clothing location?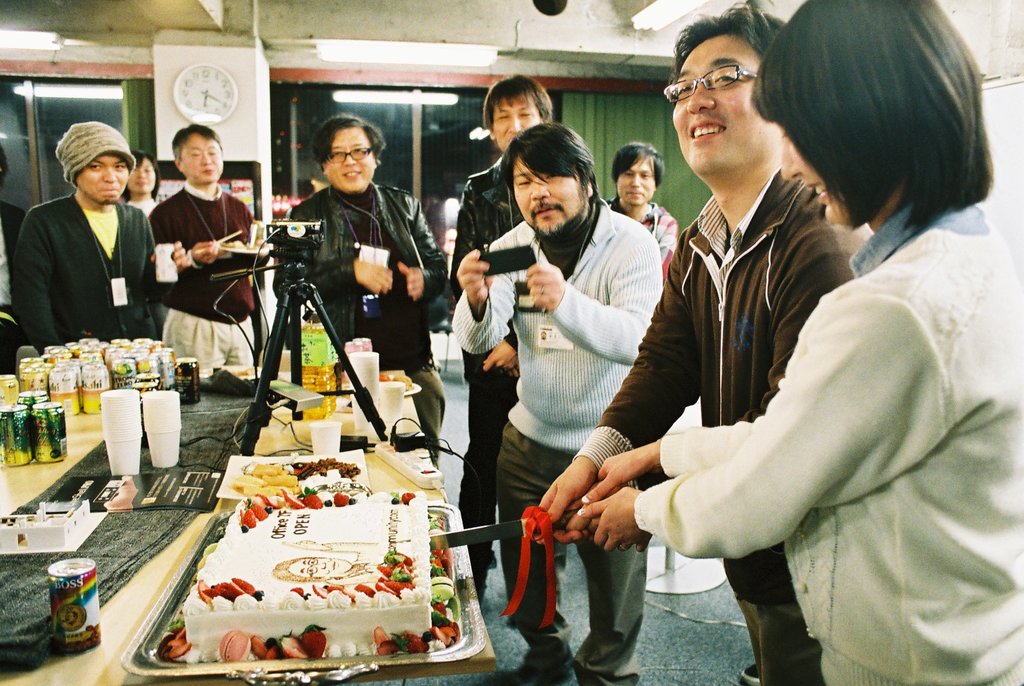
{"left": 13, "top": 147, "right": 158, "bottom": 367}
